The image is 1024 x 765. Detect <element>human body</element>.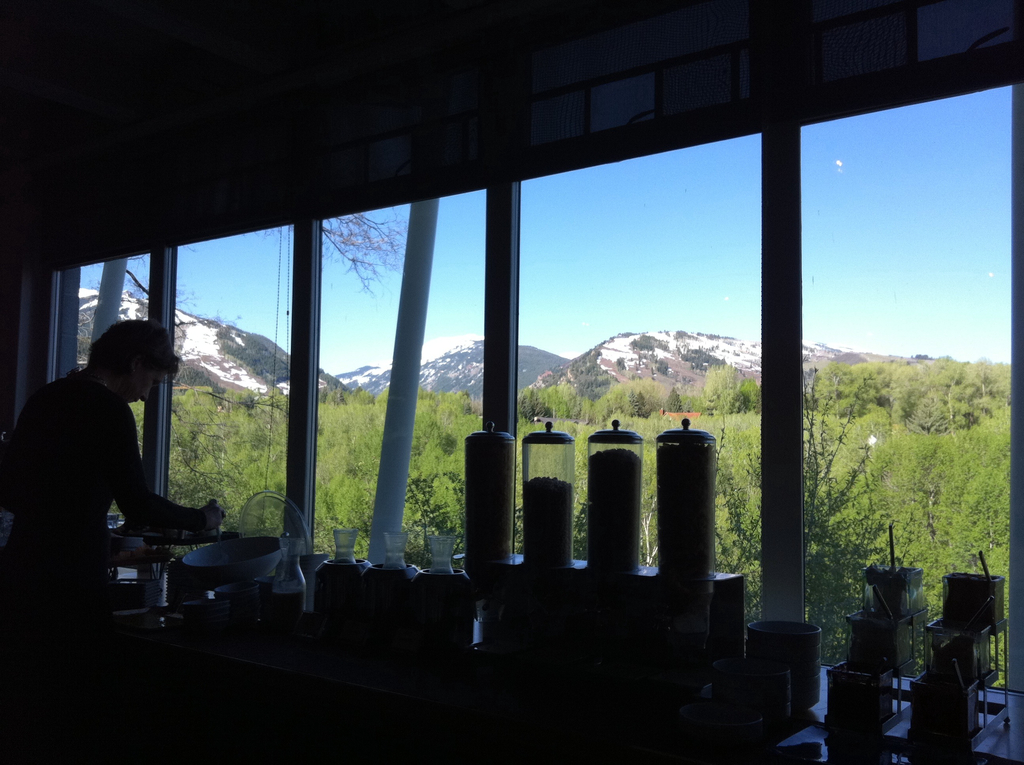
Detection: 21,333,202,593.
